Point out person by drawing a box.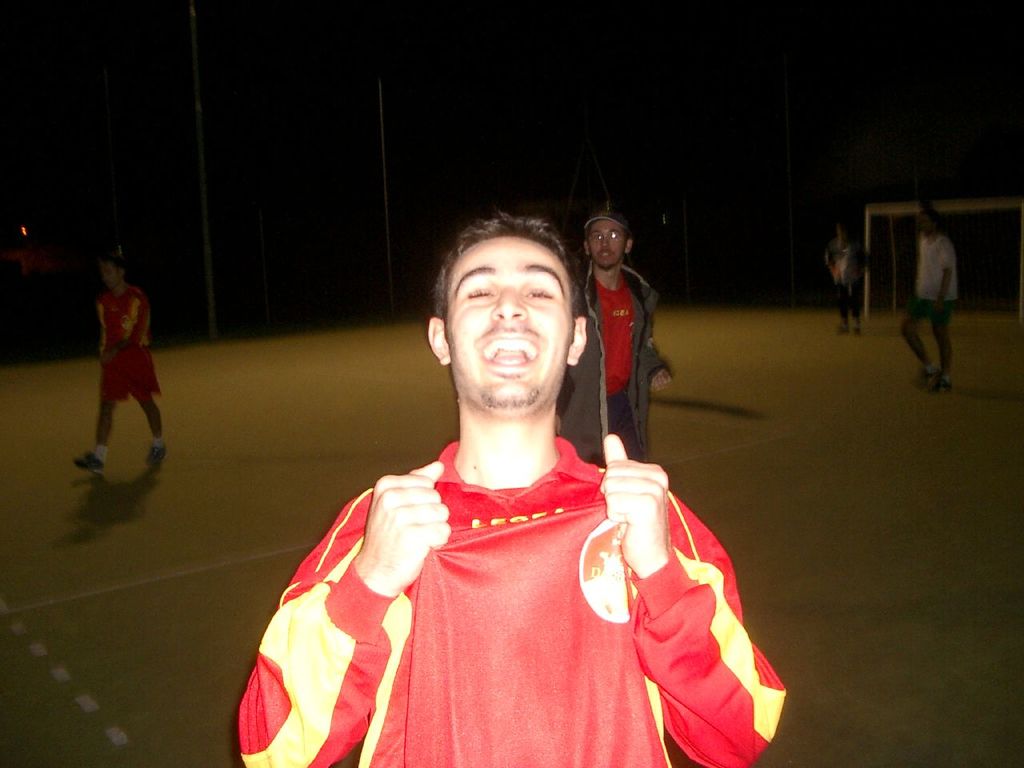
(x1=74, y1=250, x2=178, y2=486).
